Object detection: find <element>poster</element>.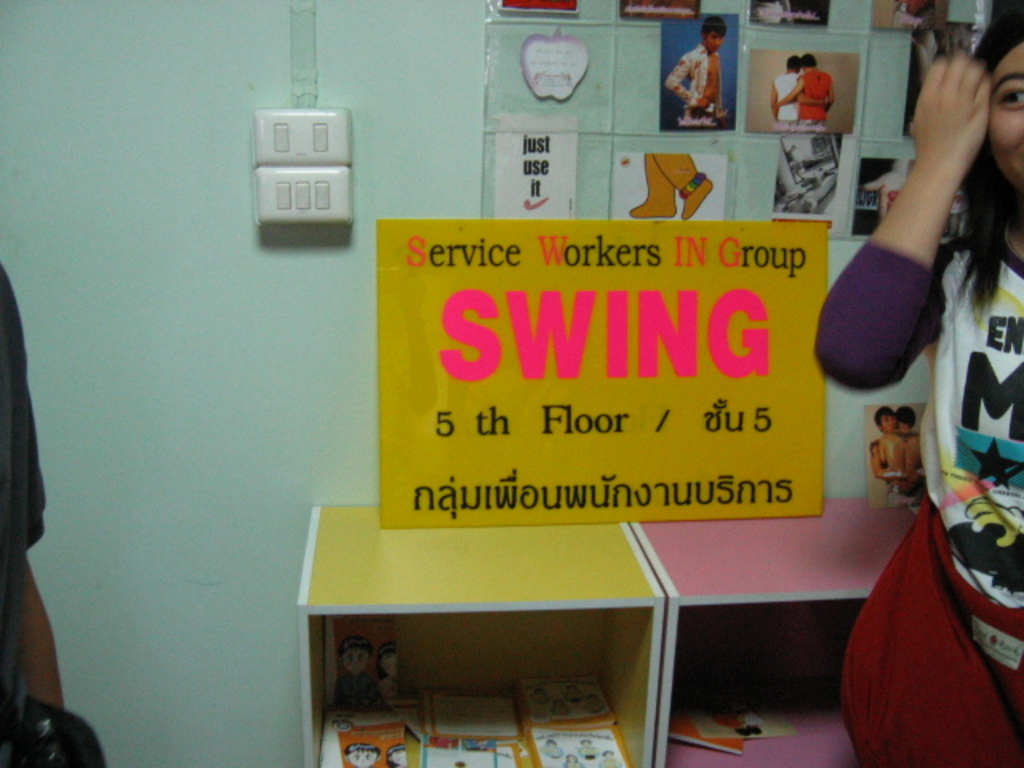
(x1=768, y1=61, x2=835, y2=123).
